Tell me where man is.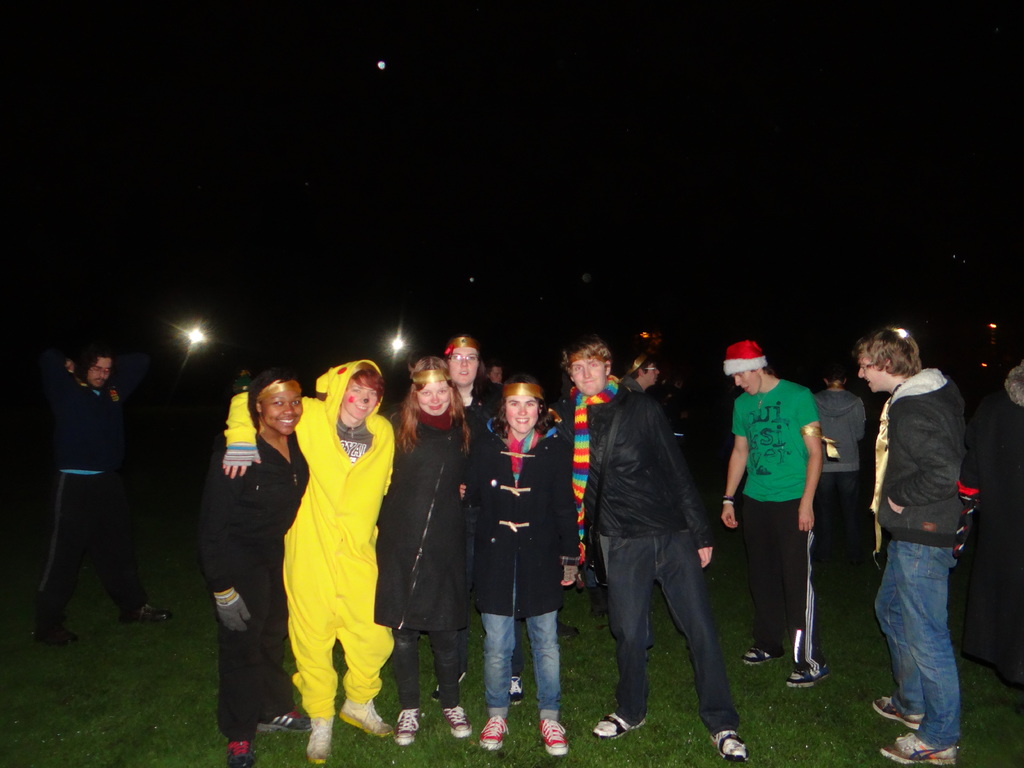
man is at (486, 364, 502, 383).
